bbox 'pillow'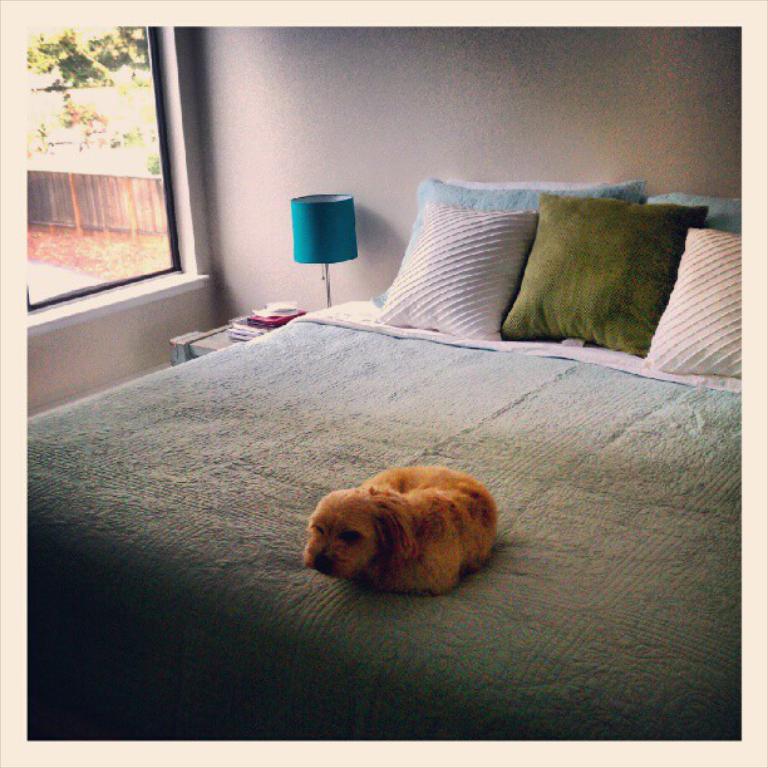
369, 171, 644, 310
